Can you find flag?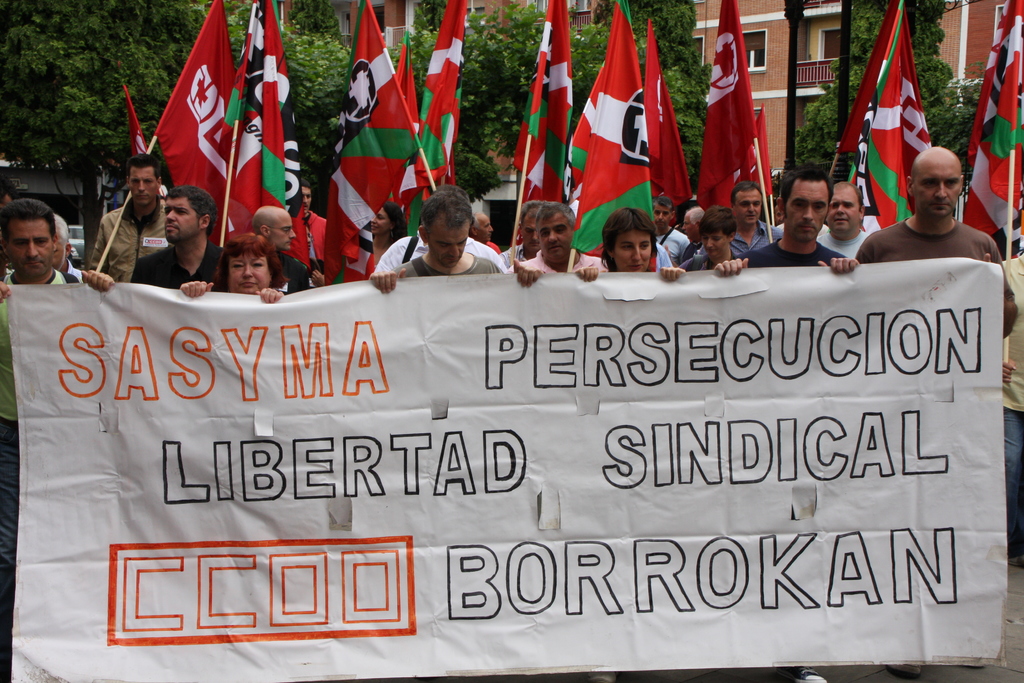
Yes, bounding box: [579,14,678,231].
